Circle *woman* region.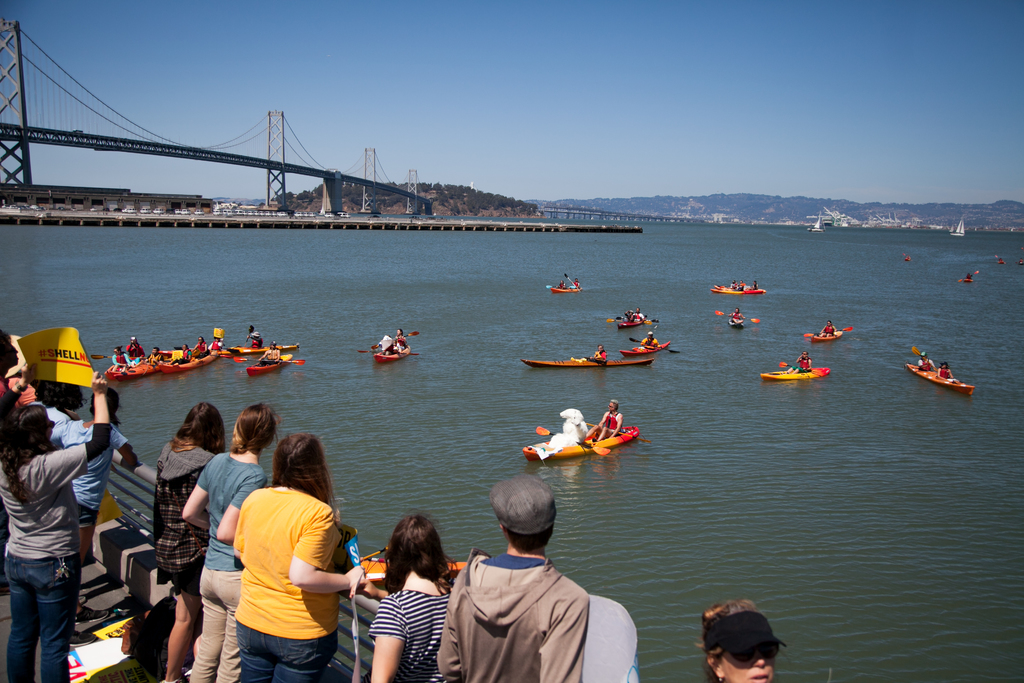
Region: <bbox>180, 399, 280, 682</bbox>.
